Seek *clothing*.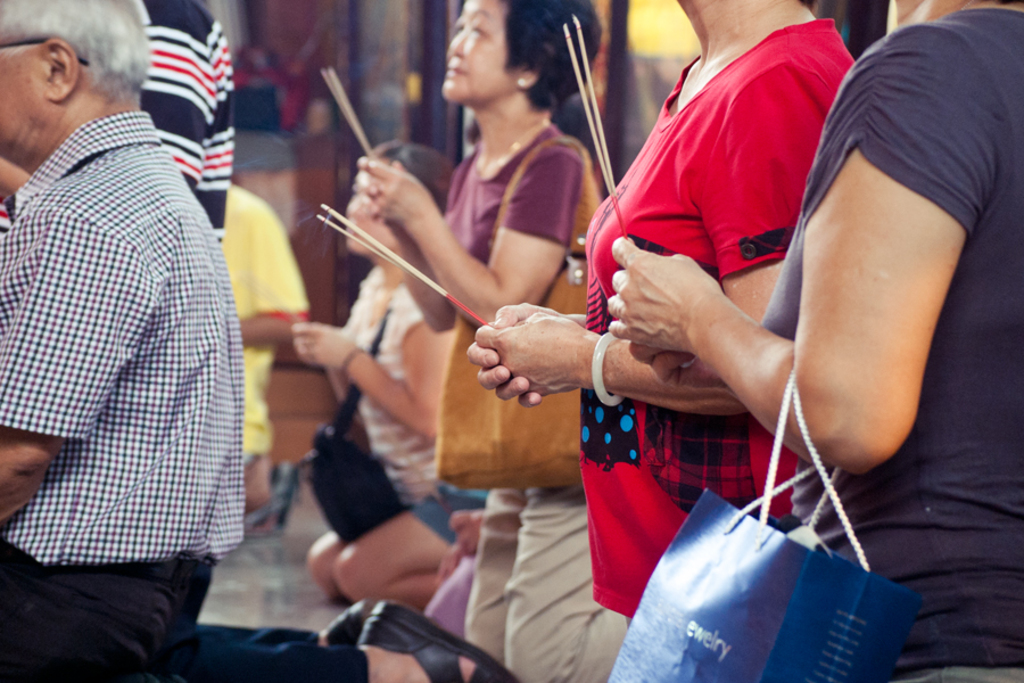
Rect(140, 0, 234, 241).
